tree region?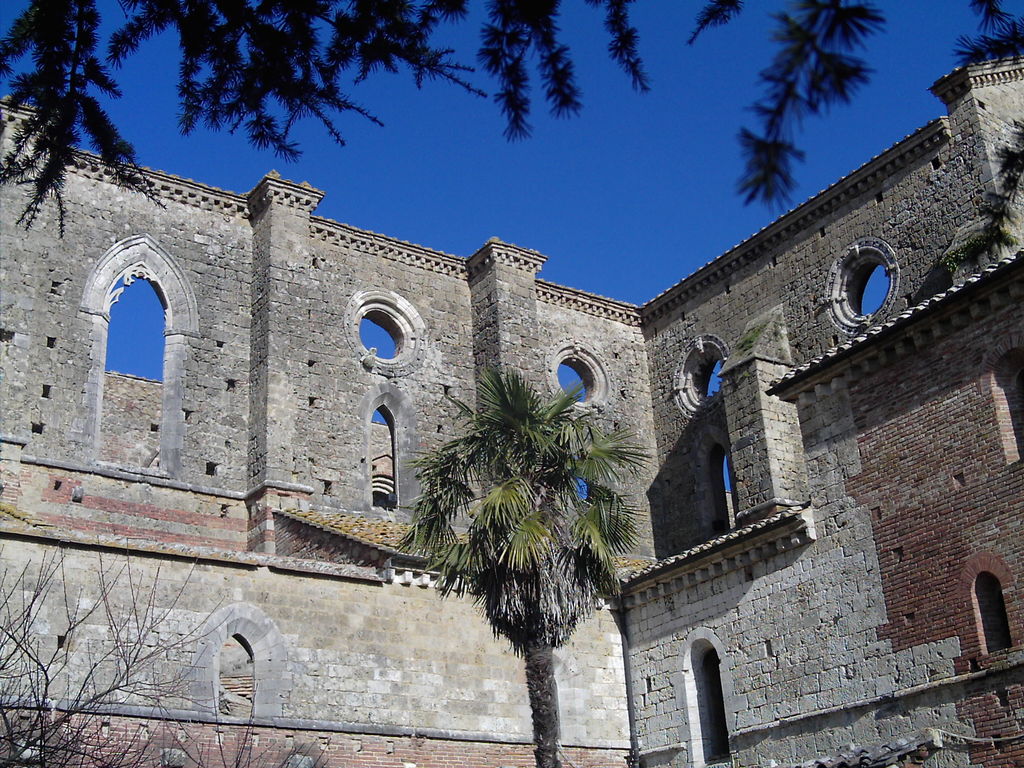
[391, 364, 652, 767]
